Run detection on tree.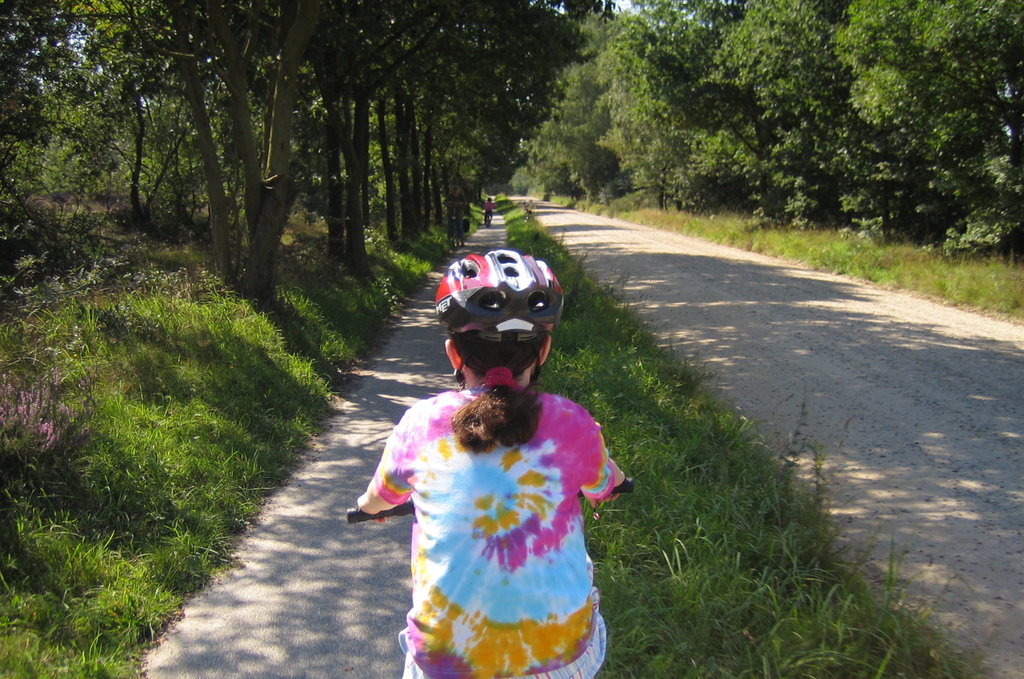
Result: [161,0,319,281].
